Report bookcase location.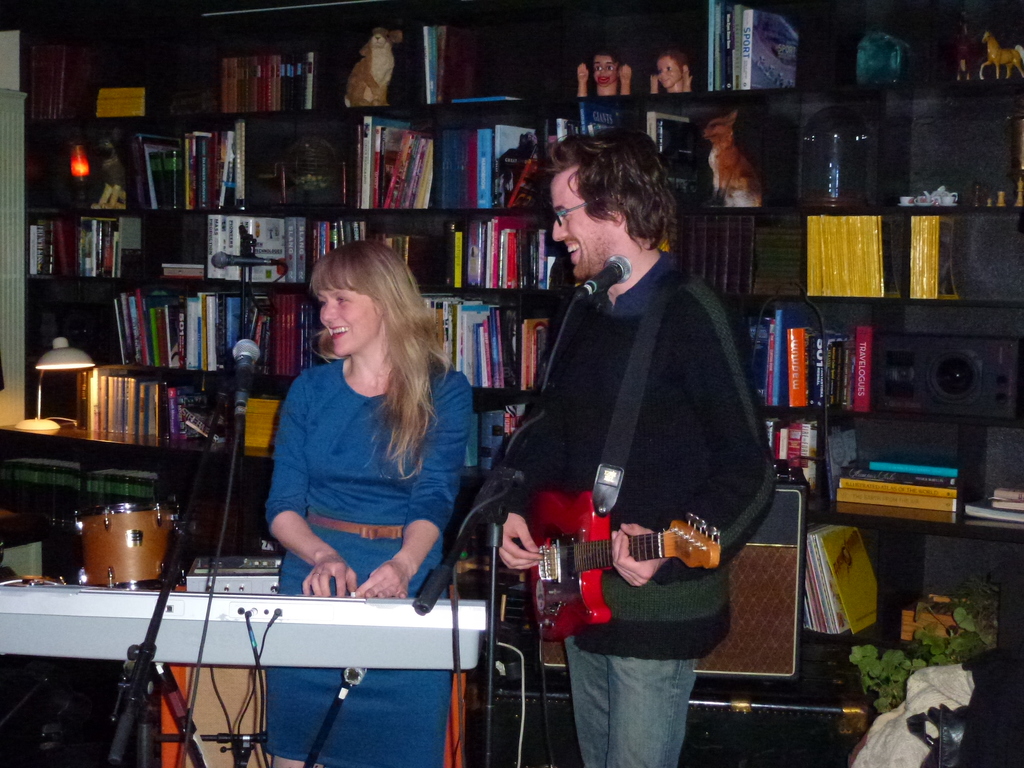
Report: x1=0, y1=0, x2=1023, y2=547.
